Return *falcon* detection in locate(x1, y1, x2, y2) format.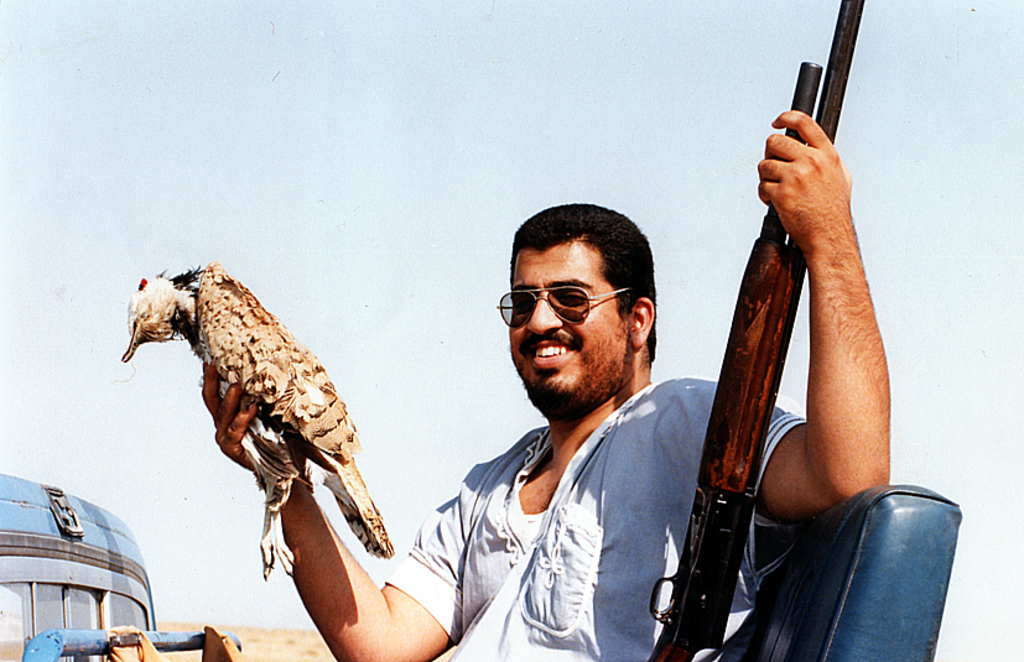
locate(119, 262, 395, 580).
